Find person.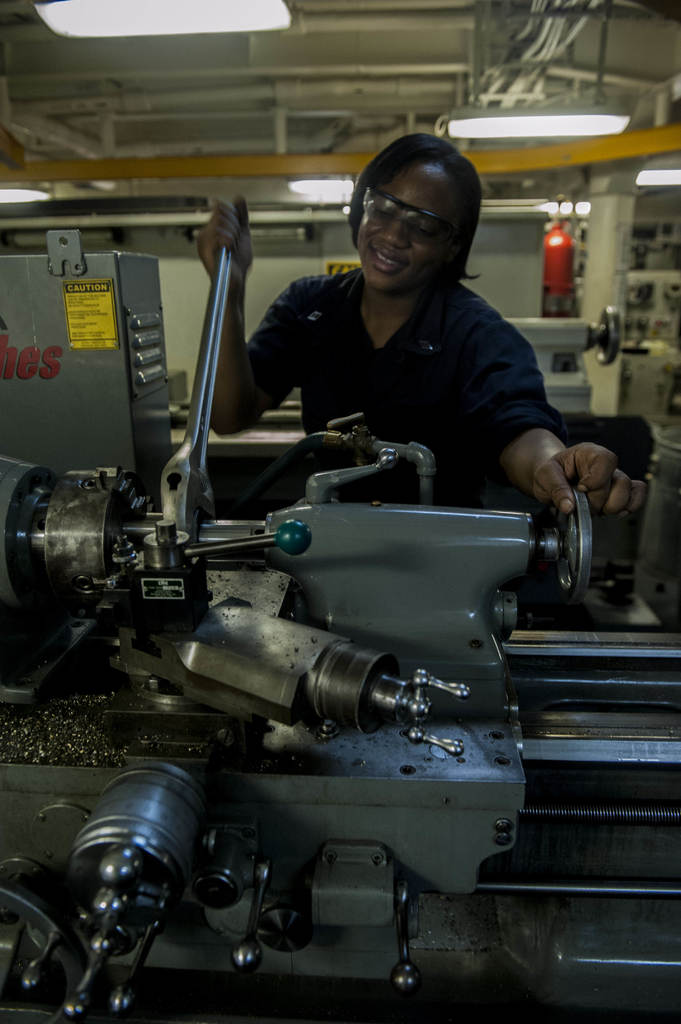
locate(185, 125, 638, 601).
